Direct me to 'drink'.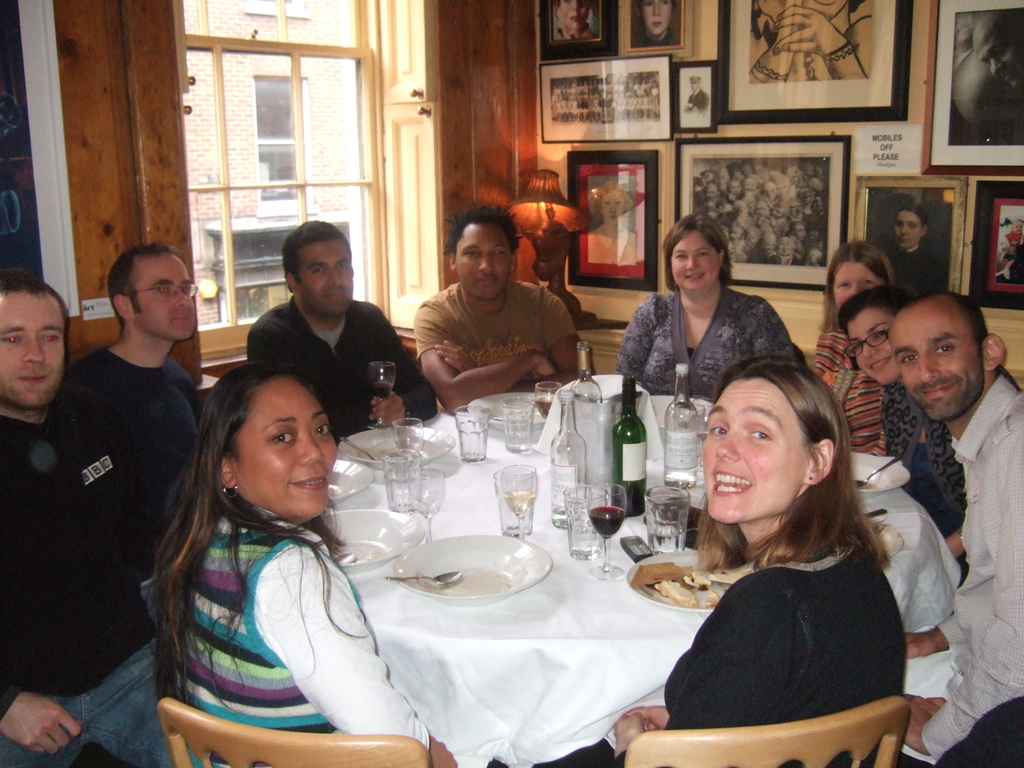
Direction: 372 380 395 399.
